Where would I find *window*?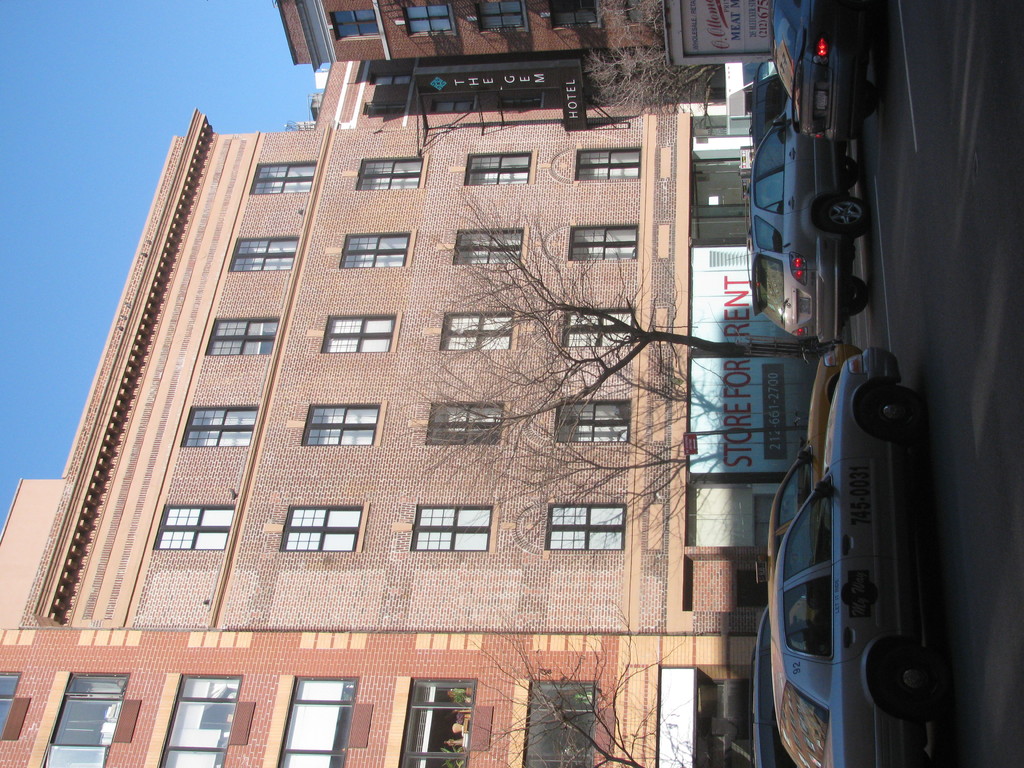
At 374, 76, 414, 89.
